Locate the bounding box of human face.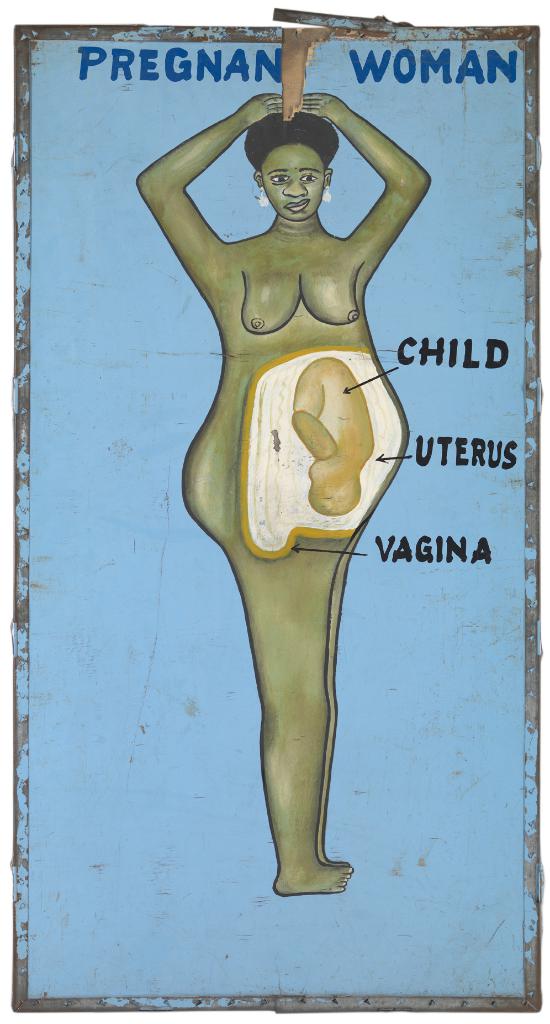
Bounding box: select_region(263, 146, 333, 221).
